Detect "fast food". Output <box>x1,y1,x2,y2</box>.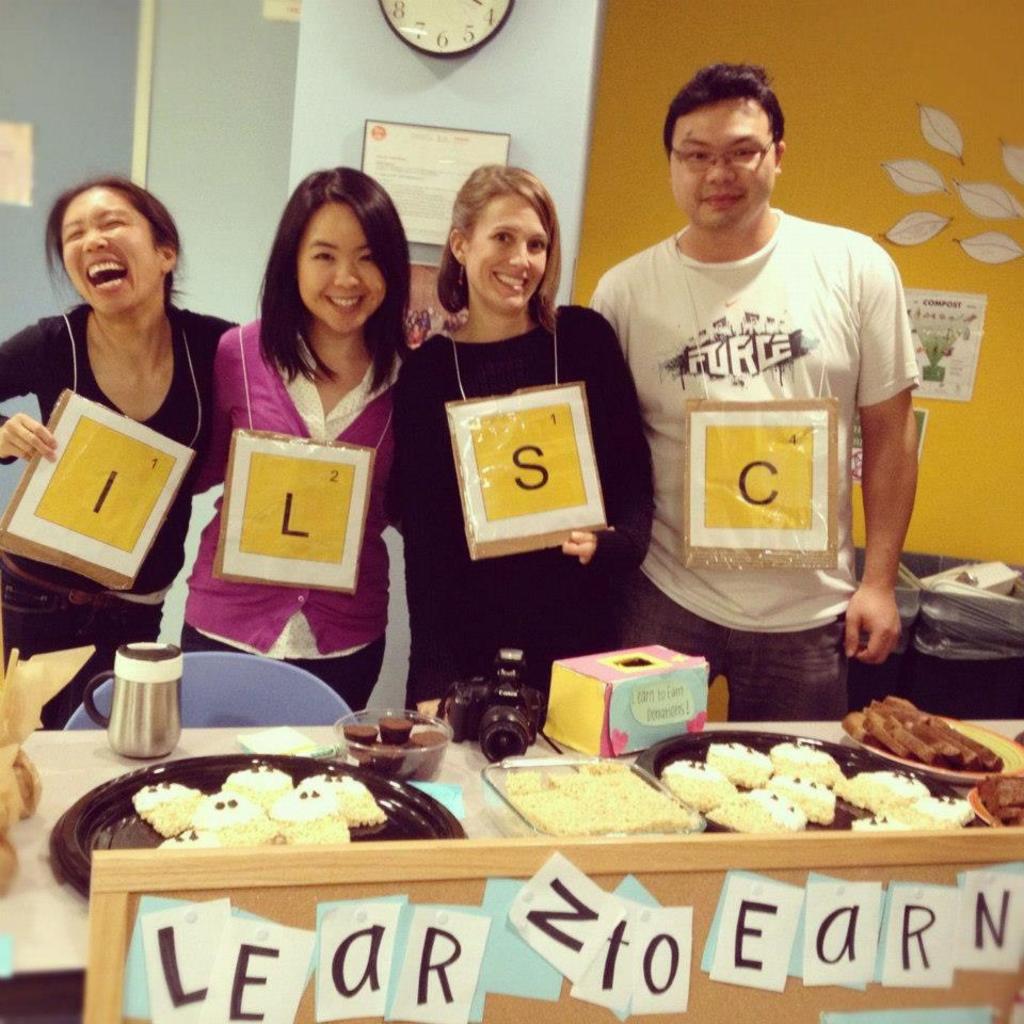
<box>130,772,194,830</box>.
